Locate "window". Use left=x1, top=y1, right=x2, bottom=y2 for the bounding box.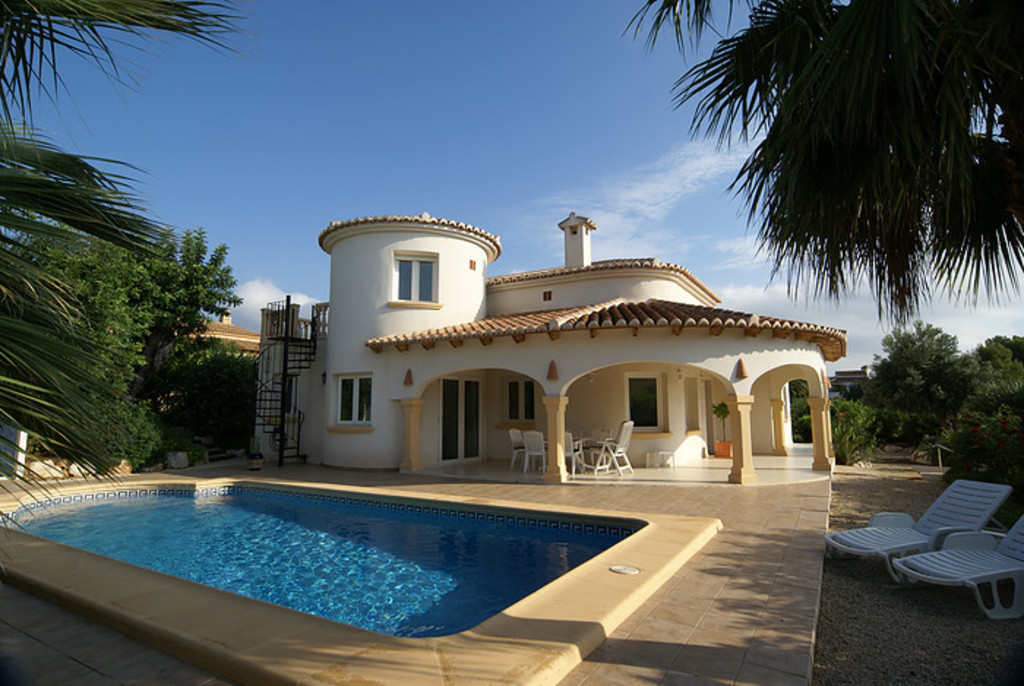
left=496, top=379, right=547, bottom=418.
